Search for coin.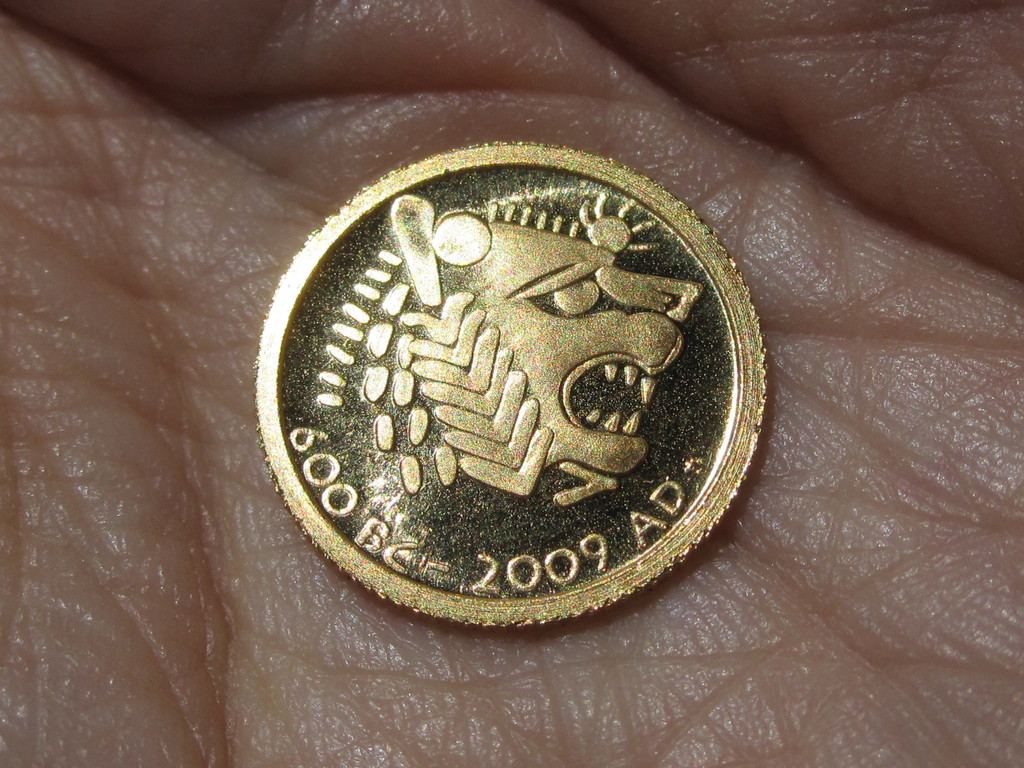
Found at crop(256, 142, 770, 626).
